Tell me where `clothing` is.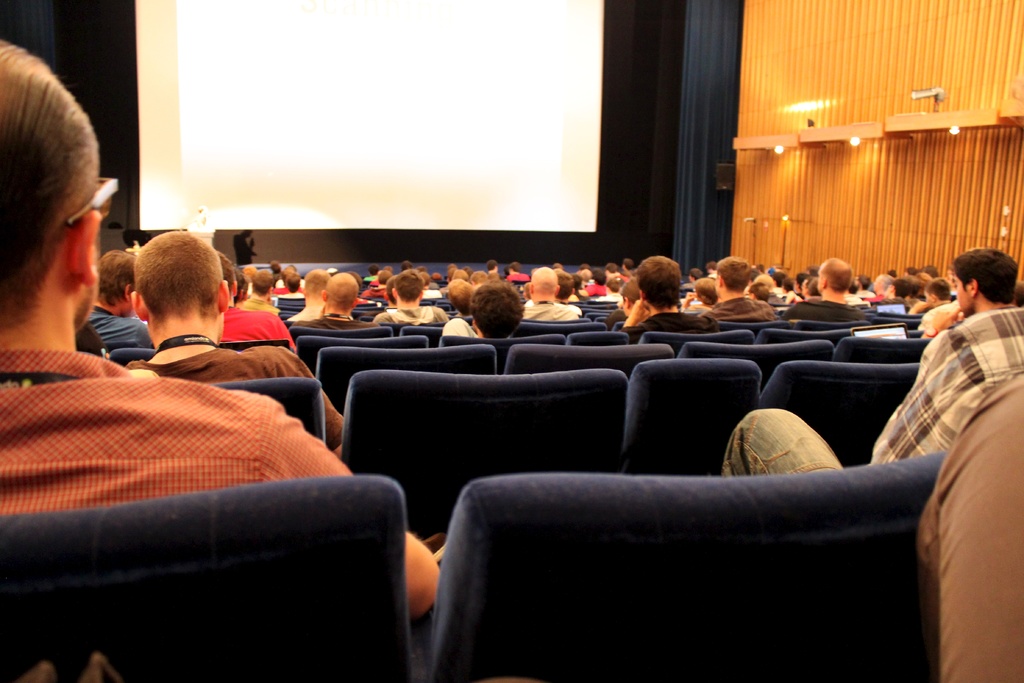
`clothing` is at (278,291,305,302).
